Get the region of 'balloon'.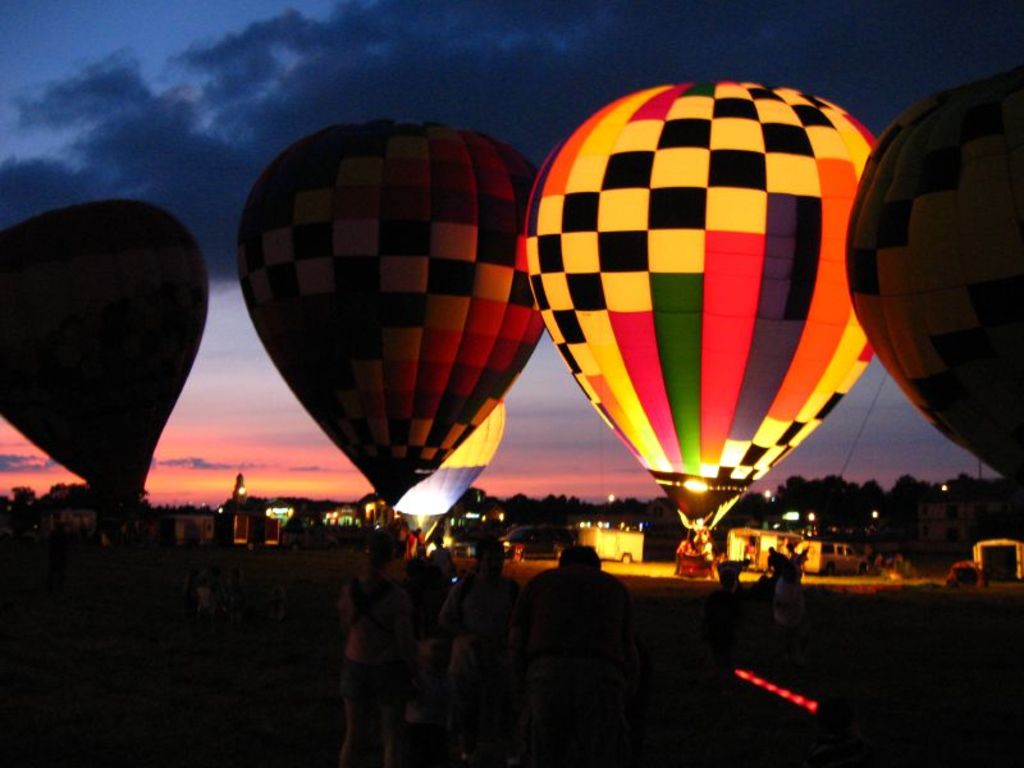
box=[236, 119, 541, 507].
